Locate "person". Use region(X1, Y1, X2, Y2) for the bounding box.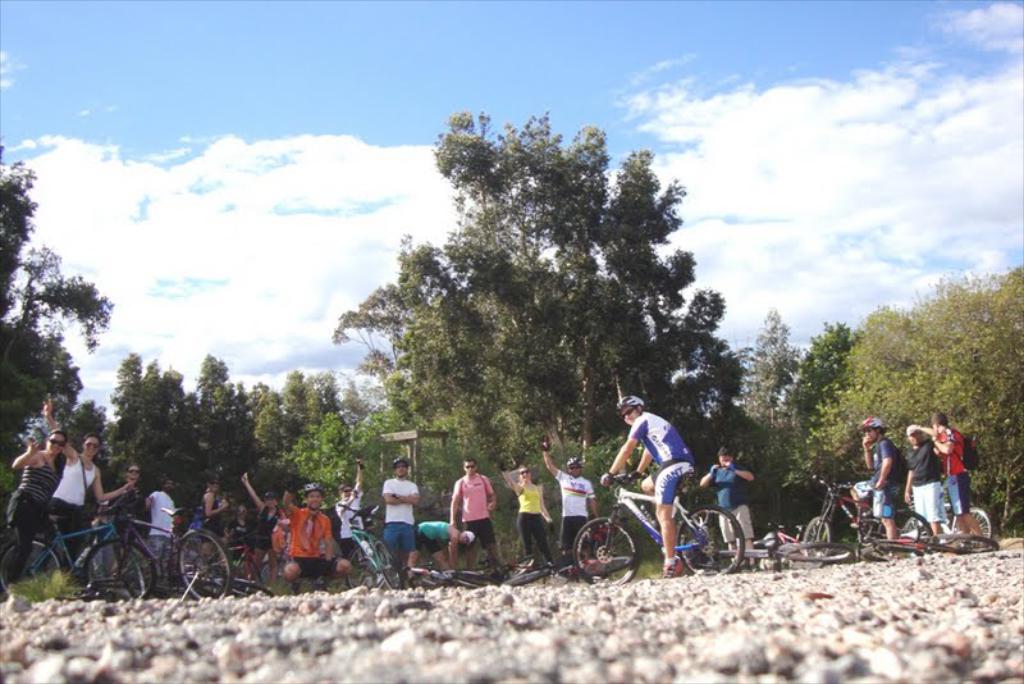
region(860, 414, 906, 542).
